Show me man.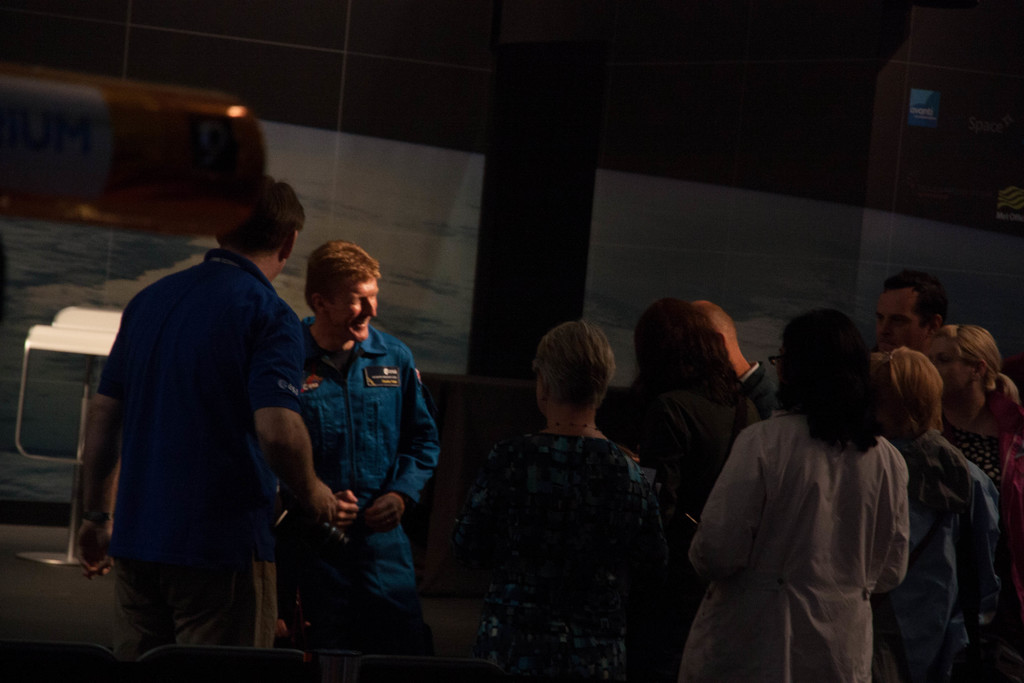
man is here: rect(298, 236, 444, 682).
